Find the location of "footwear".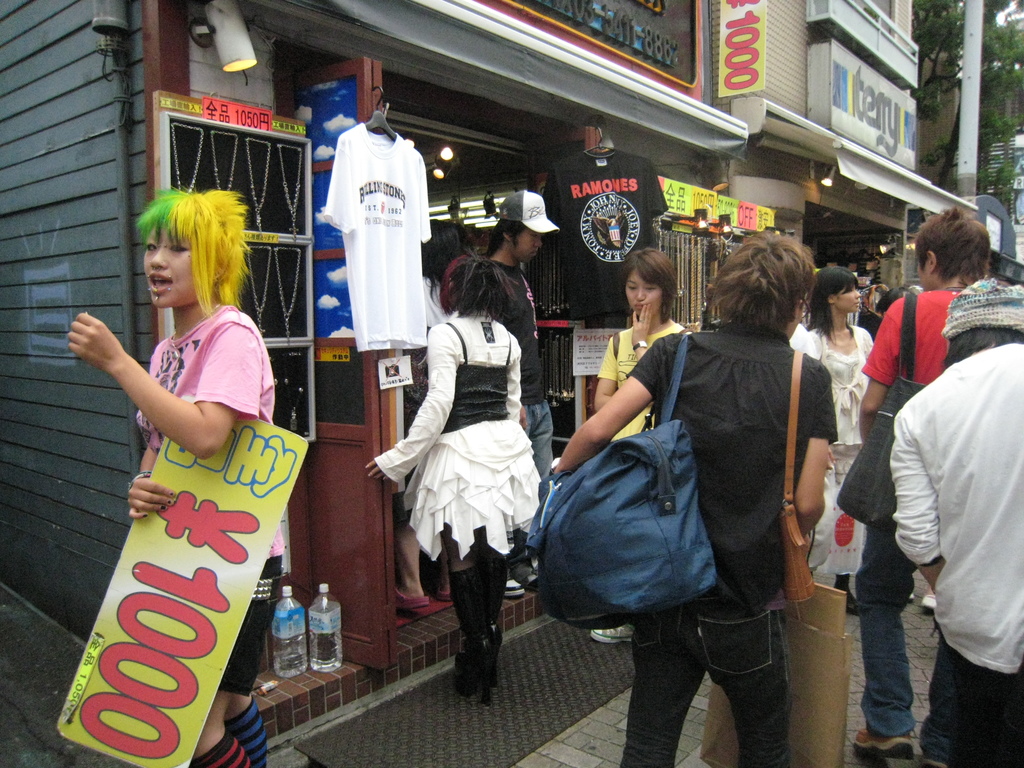
Location: crop(831, 586, 861, 617).
